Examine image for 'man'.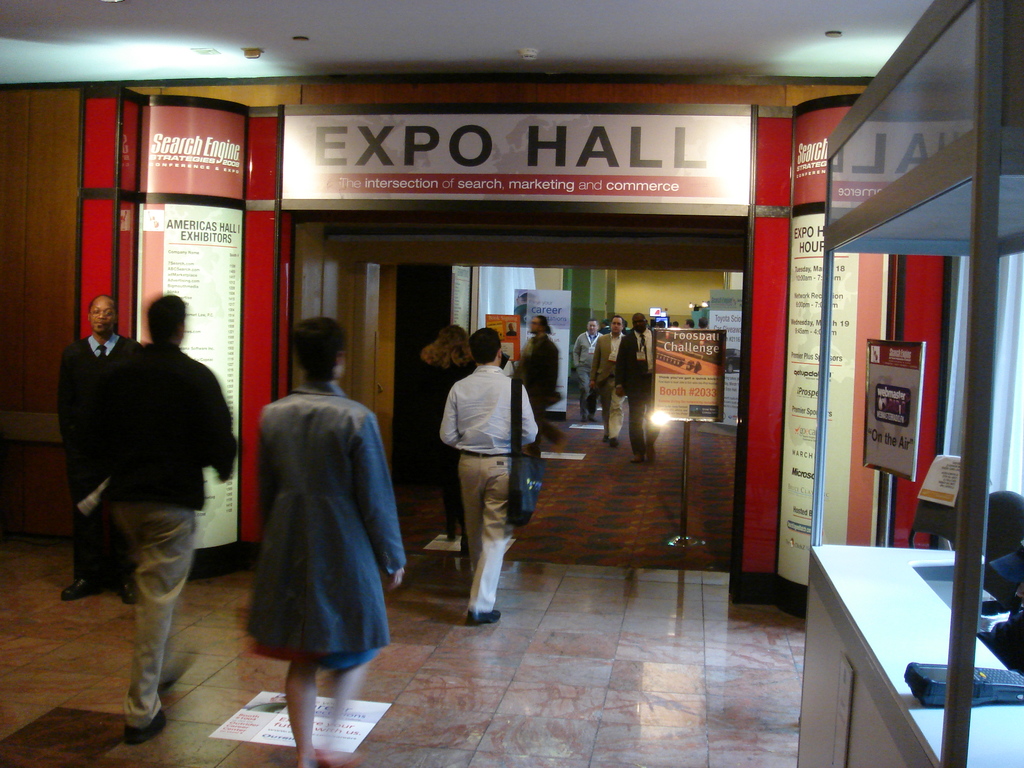
Examination result: (507,322,518,335).
